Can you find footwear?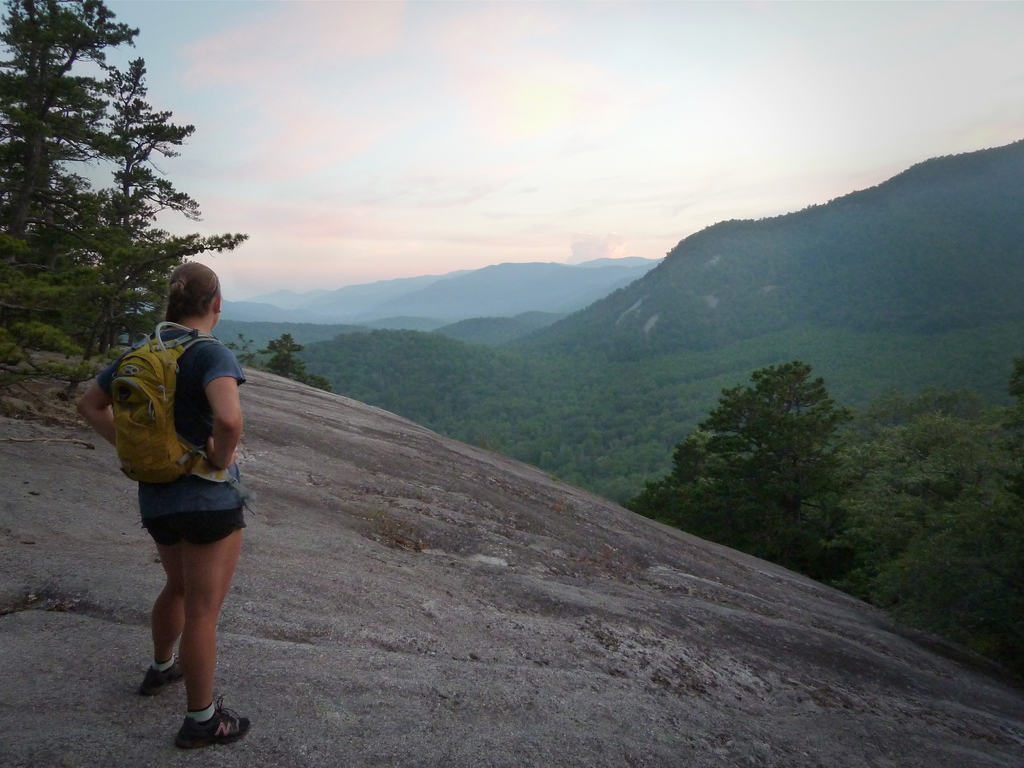
Yes, bounding box: l=174, t=701, r=255, b=751.
